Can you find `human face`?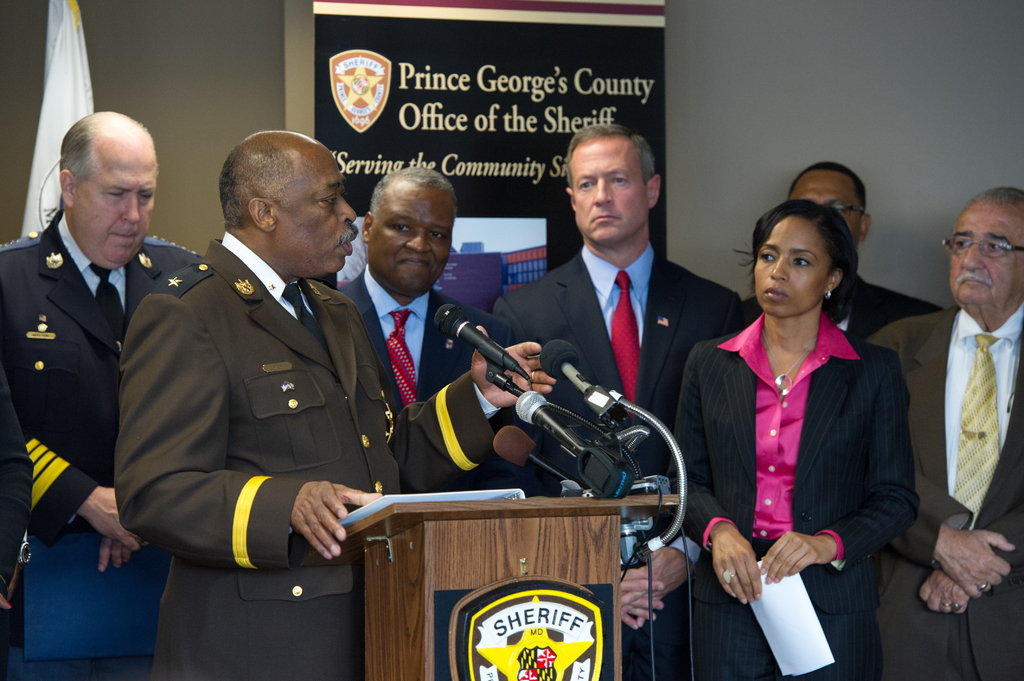
Yes, bounding box: <box>77,152,159,264</box>.
